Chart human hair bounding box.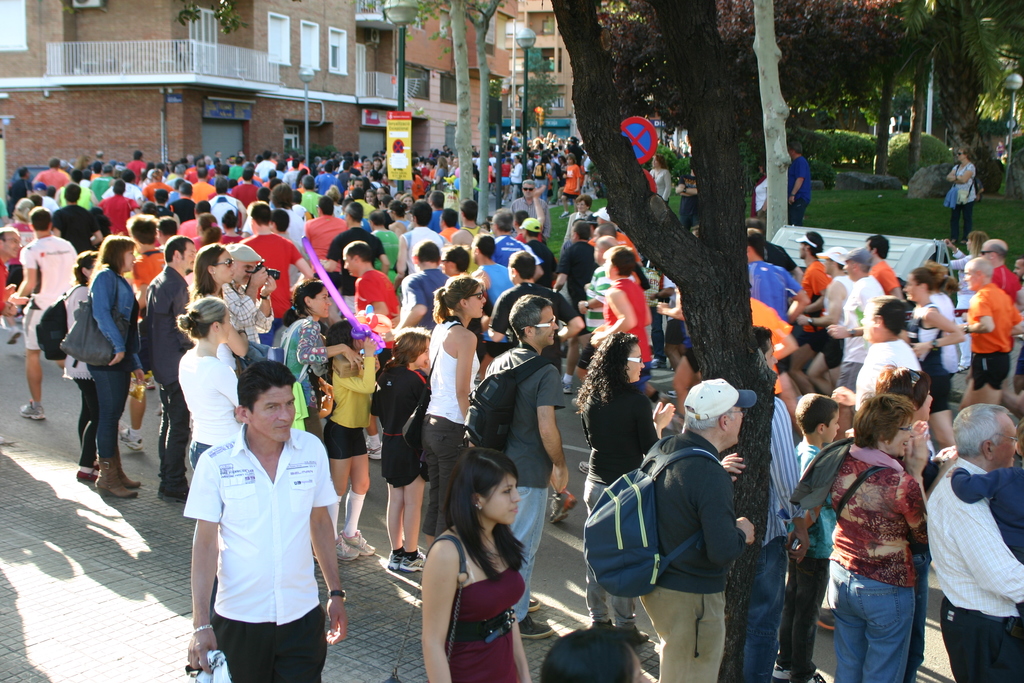
Charted: x1=412 y1=239 x2=441 y2=263.
